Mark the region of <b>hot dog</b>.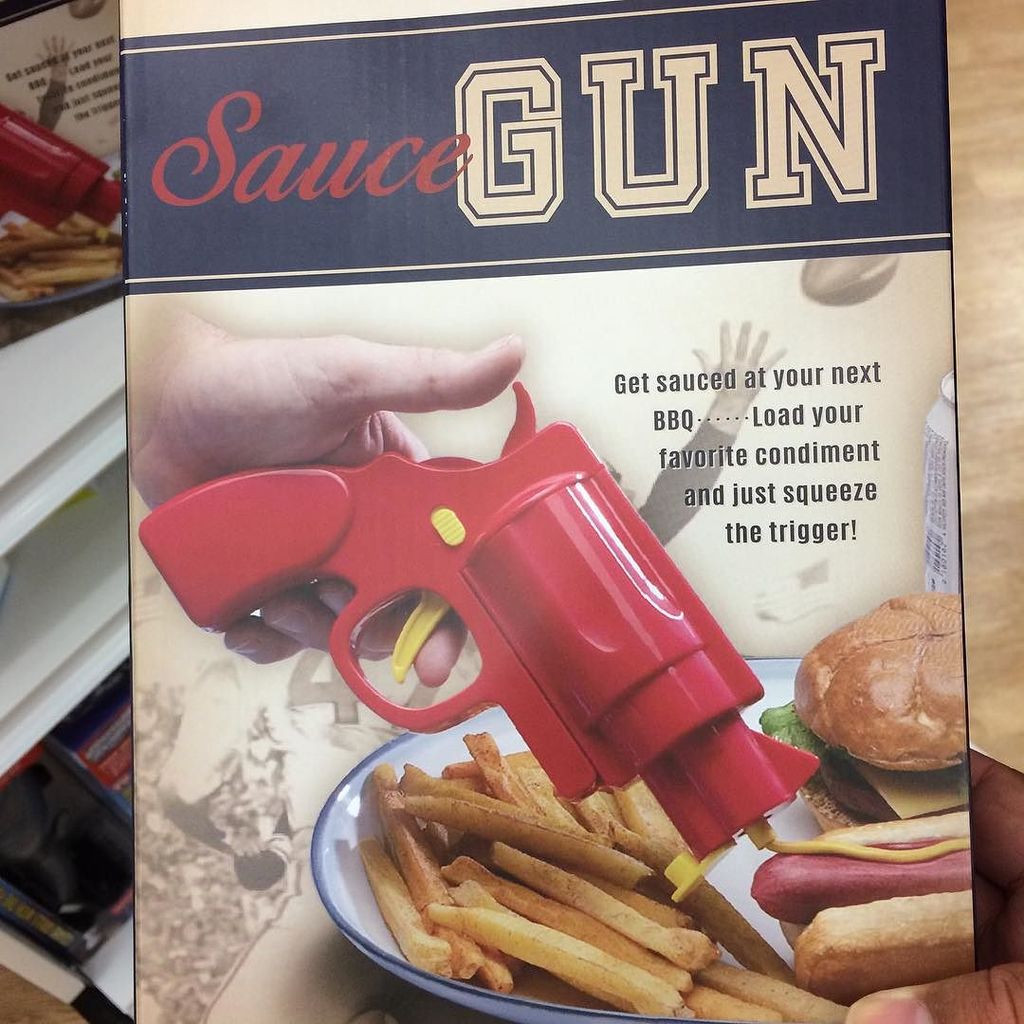
Region: 748:803:974:998.
